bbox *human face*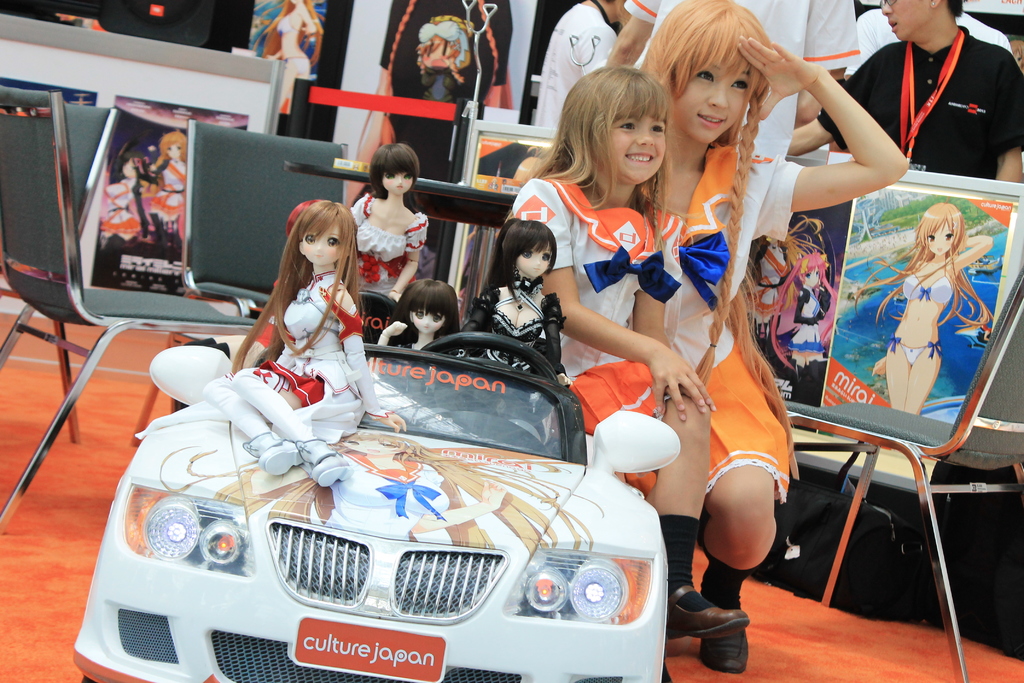
881,0,932,40
